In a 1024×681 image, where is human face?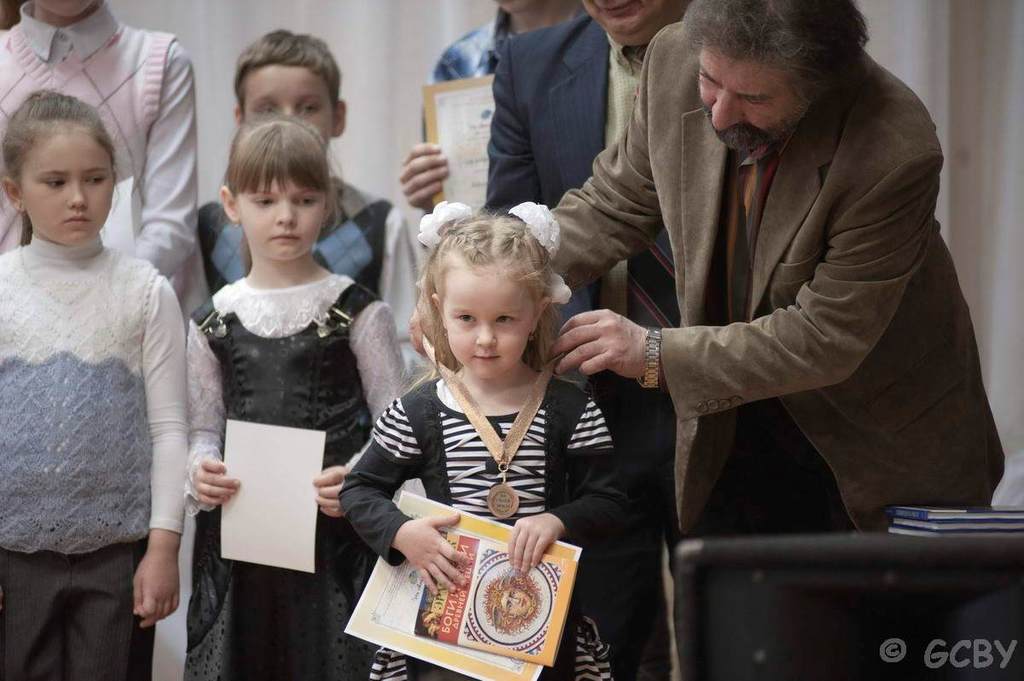
(444,269,539,372).
